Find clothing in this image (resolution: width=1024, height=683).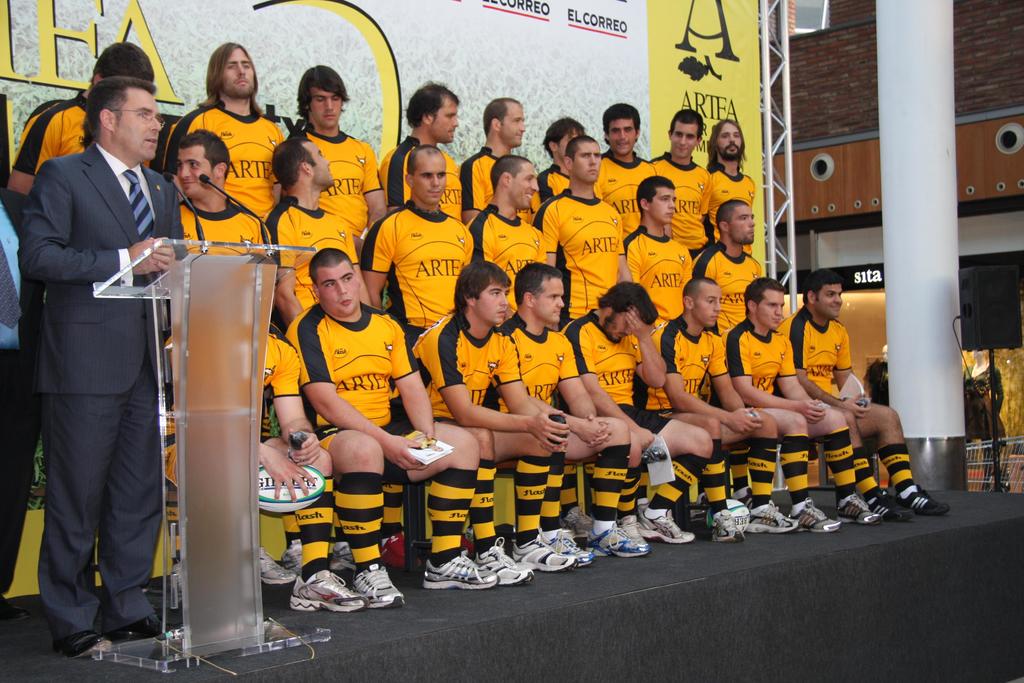
(x1=467, y1=198, x2=566, y2=523).
